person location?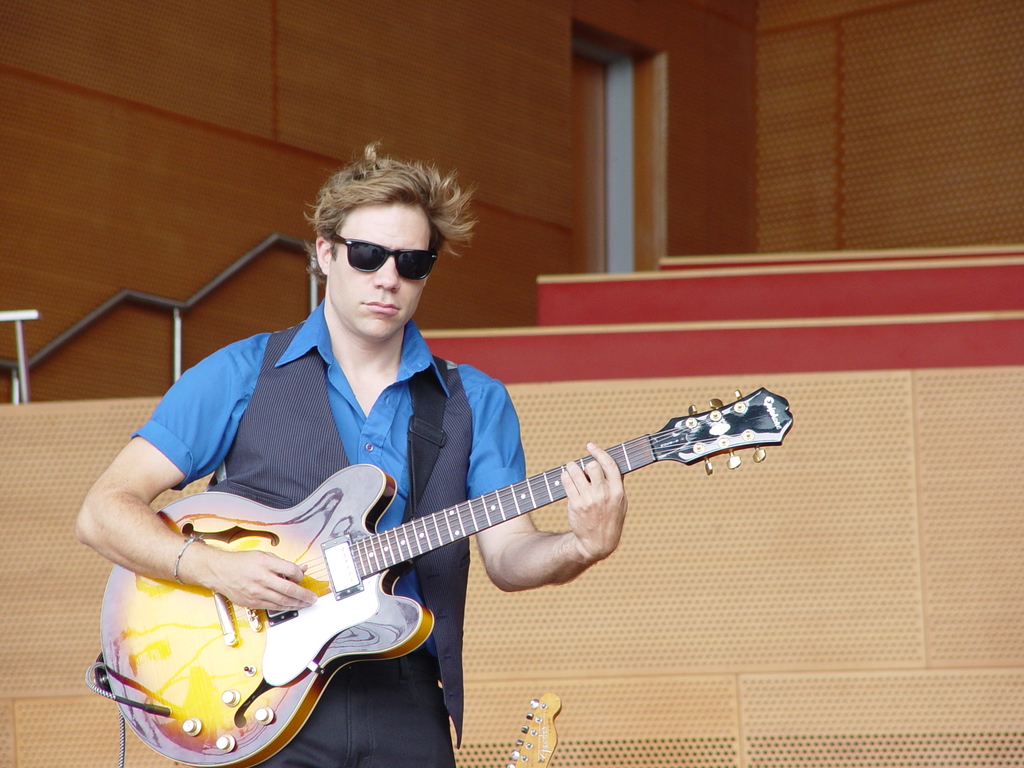
crop(72, 134, 631, 767)
